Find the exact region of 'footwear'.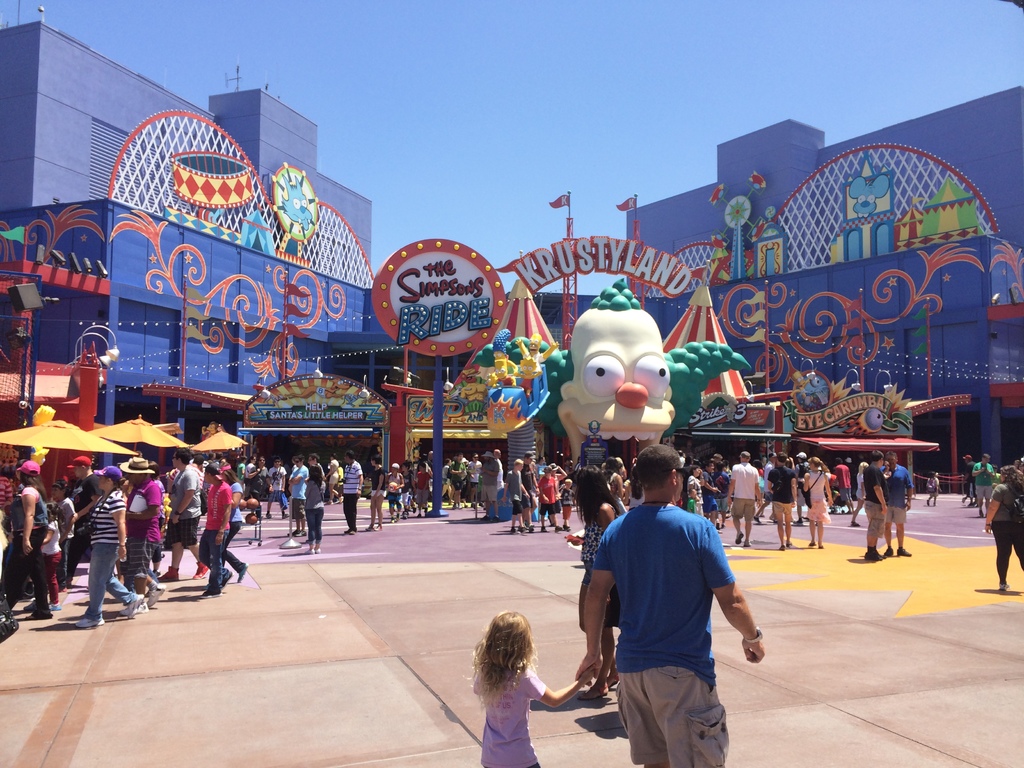
Exact region: bbox(518, 525, 531, 533).
